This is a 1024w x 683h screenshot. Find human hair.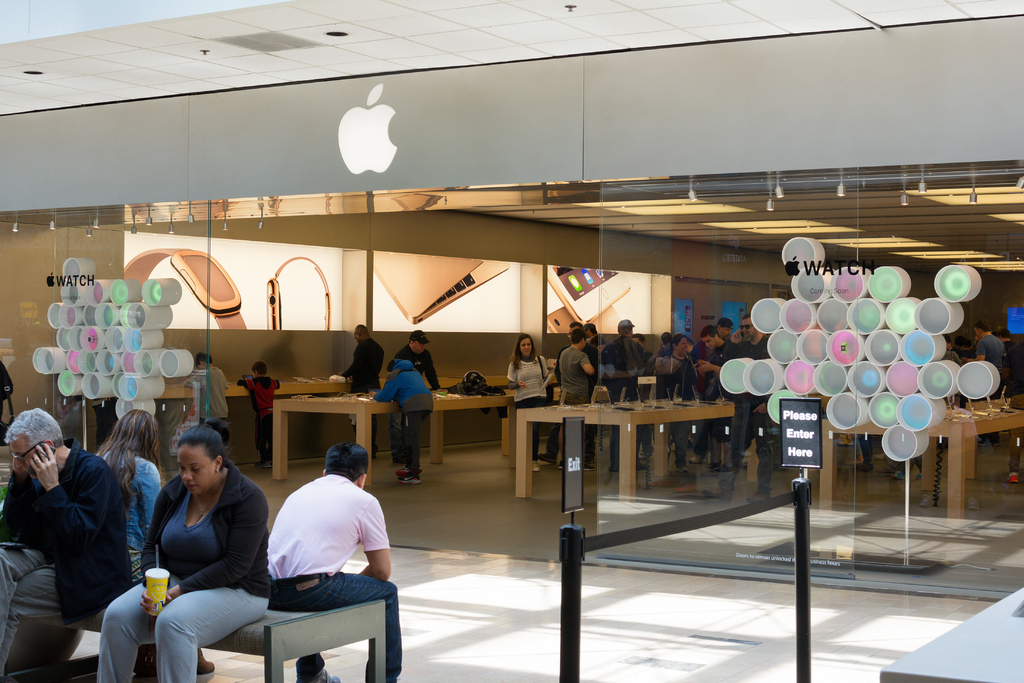
Bounding box: [left=4, top=406, right=65, bottom=453].
